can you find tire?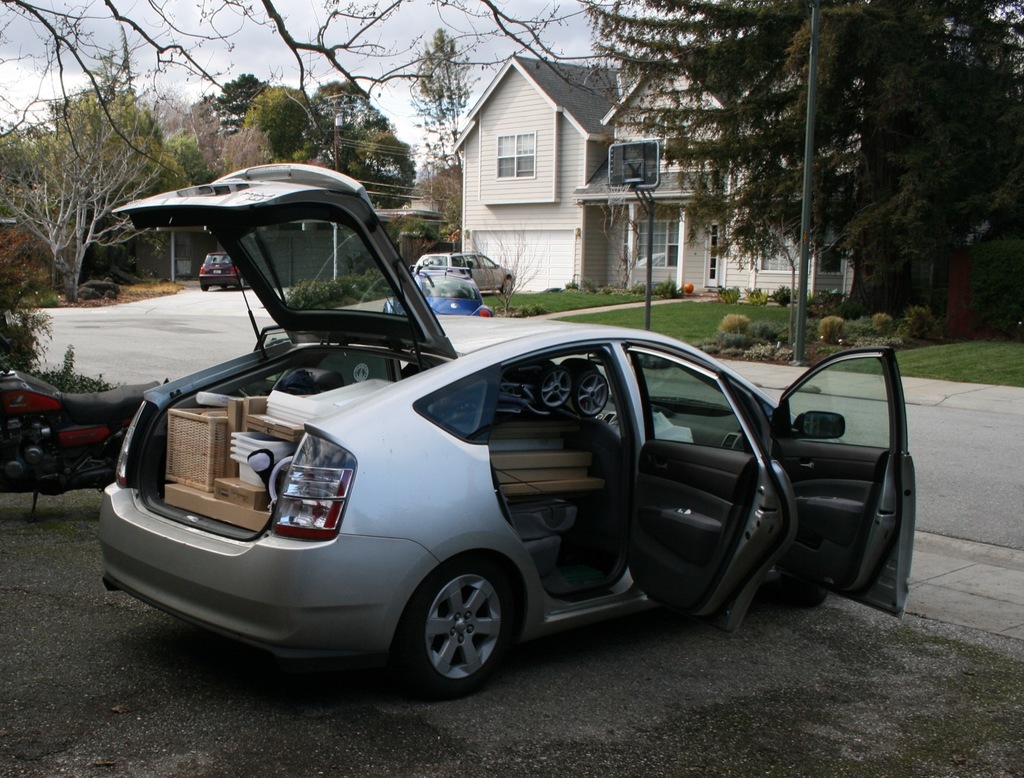
Yes, bounding box: <box>223,284,227,293</box>.
